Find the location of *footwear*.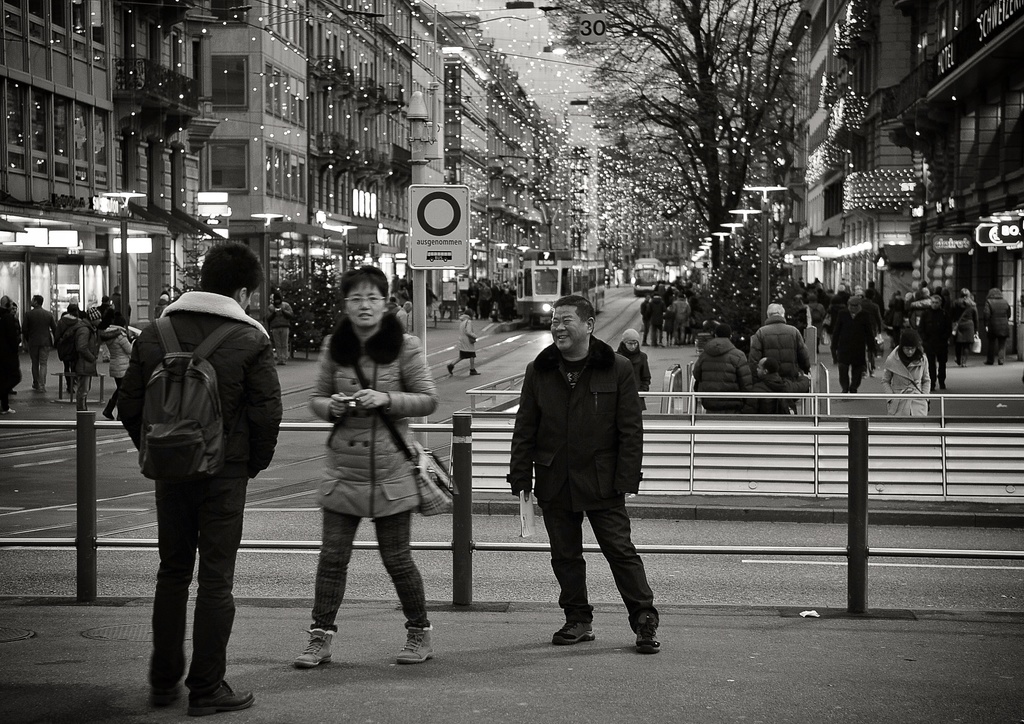
Location: region(397, 622, 429, 664).
